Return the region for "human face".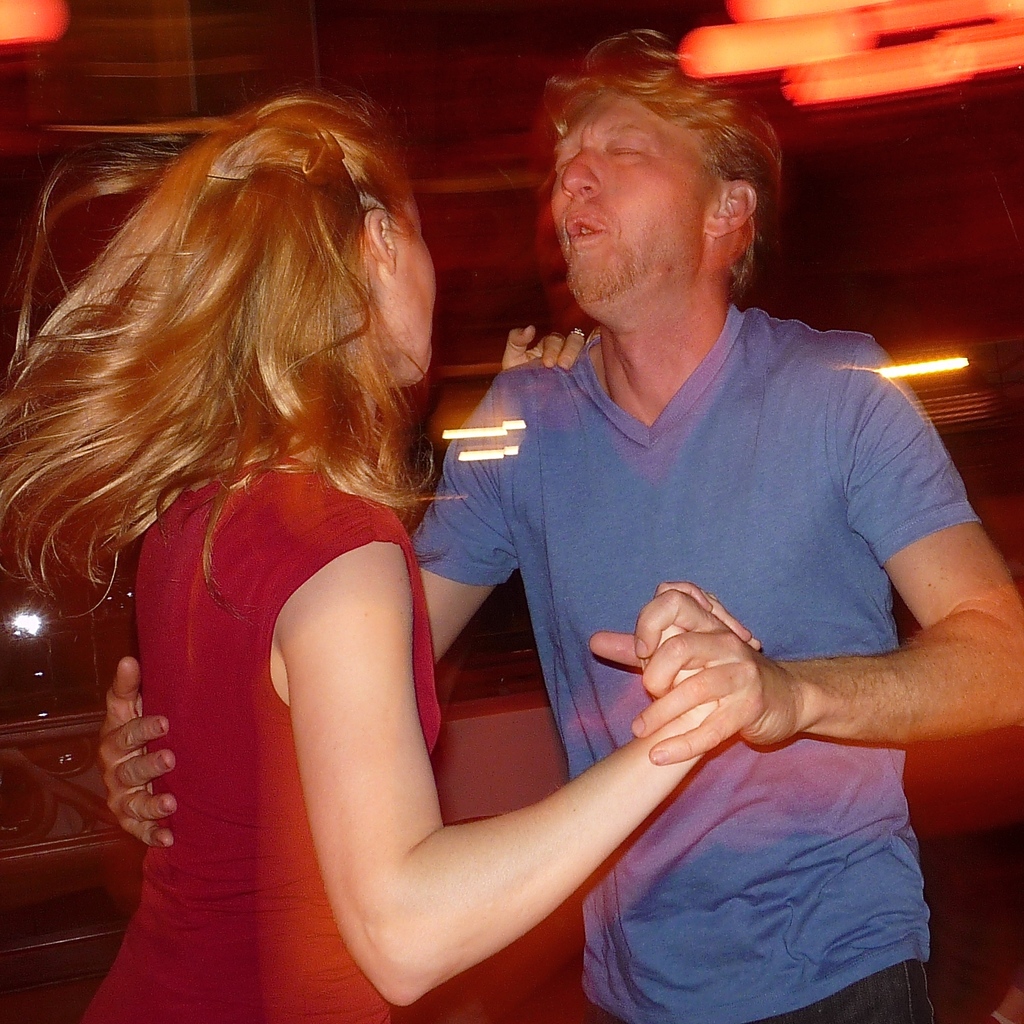
<box>545,92,716,307</box>.
